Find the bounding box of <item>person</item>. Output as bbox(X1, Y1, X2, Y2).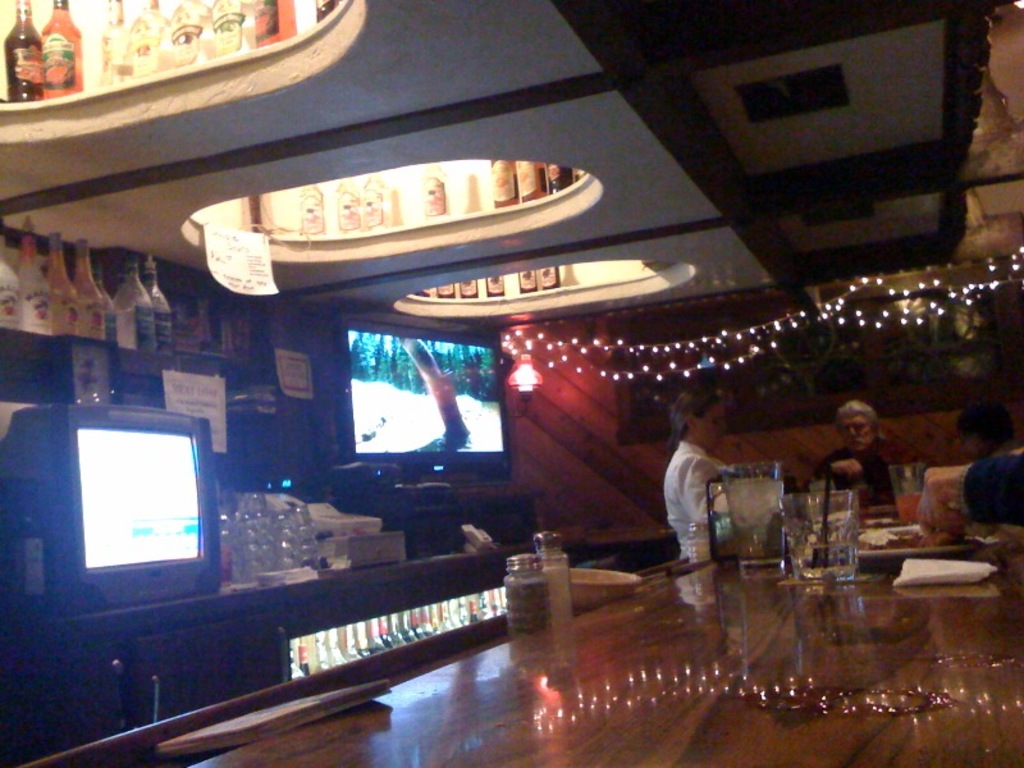
bbox(810, 396, 922, 539).
